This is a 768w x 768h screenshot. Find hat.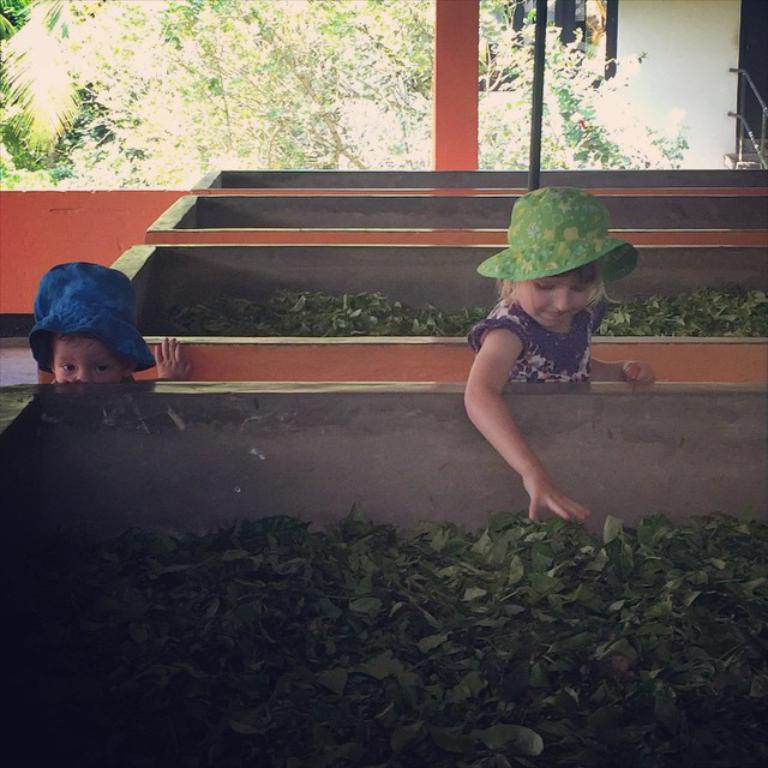
Bounding box: (478,186,641,281).
